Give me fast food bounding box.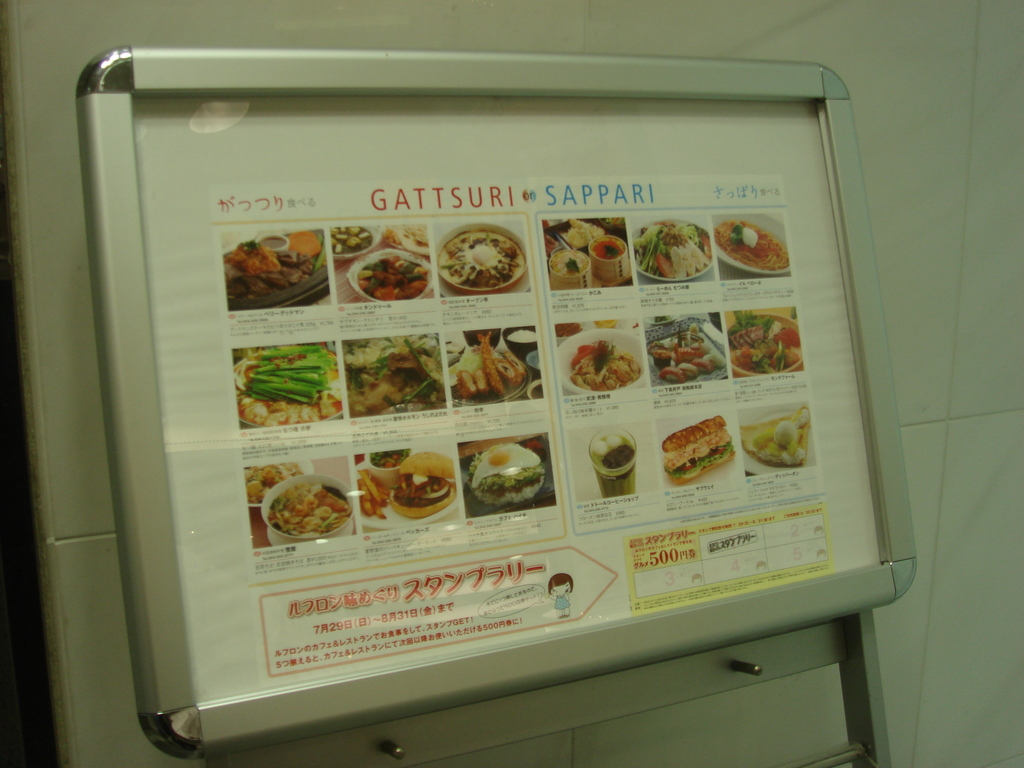
crop(361, 458, 458, 527).
